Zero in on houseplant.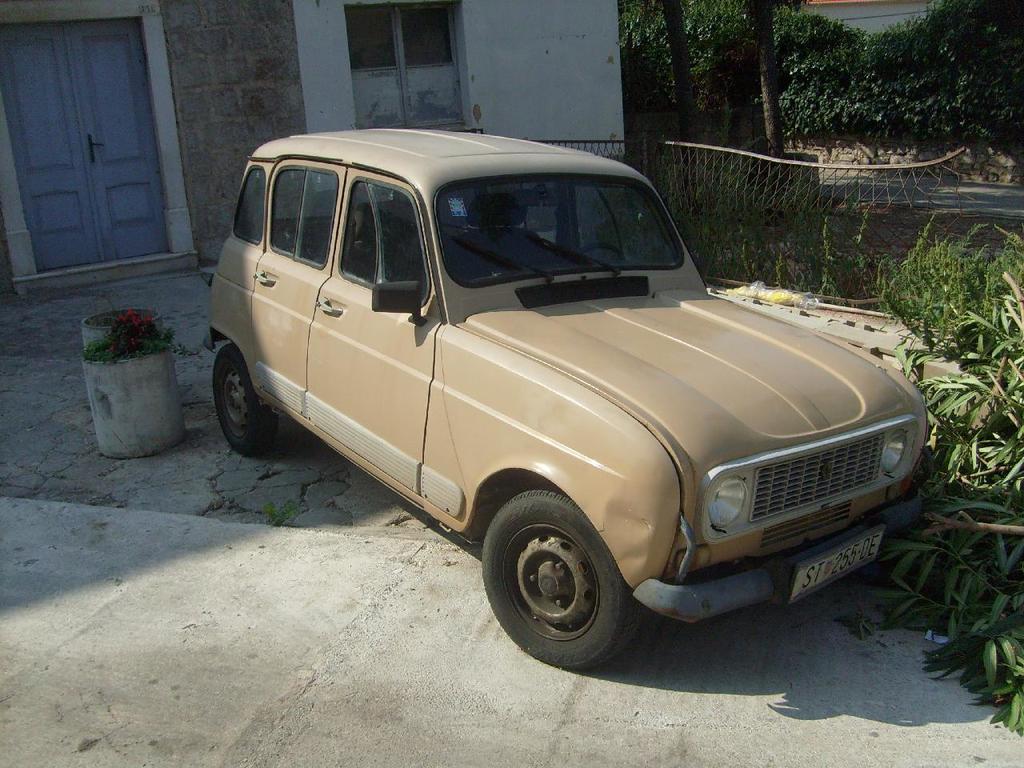
Zeroed in: <box>77,303,207,462</box>.
